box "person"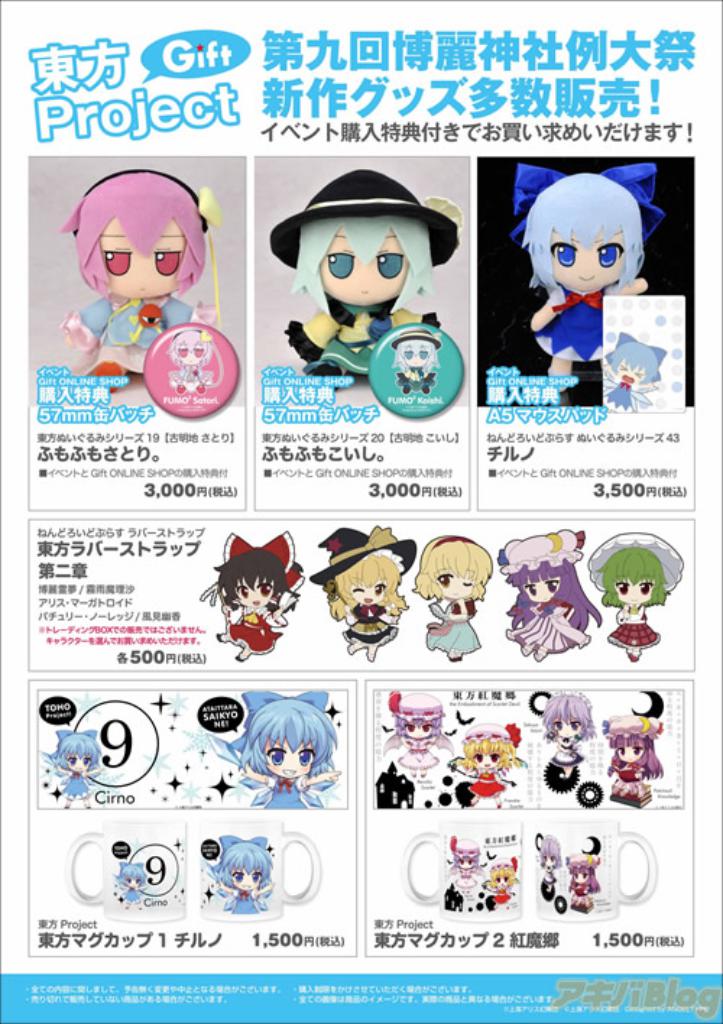
(x1=539, y1=690, x2=589, y2=771)
